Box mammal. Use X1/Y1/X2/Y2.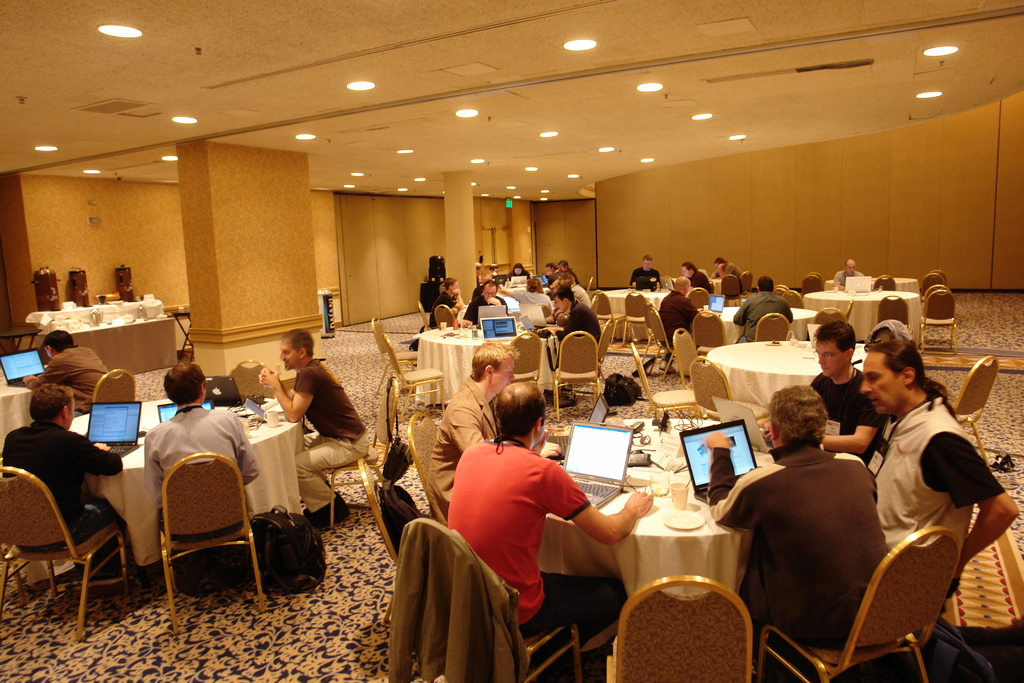
858/336/1023/682.
